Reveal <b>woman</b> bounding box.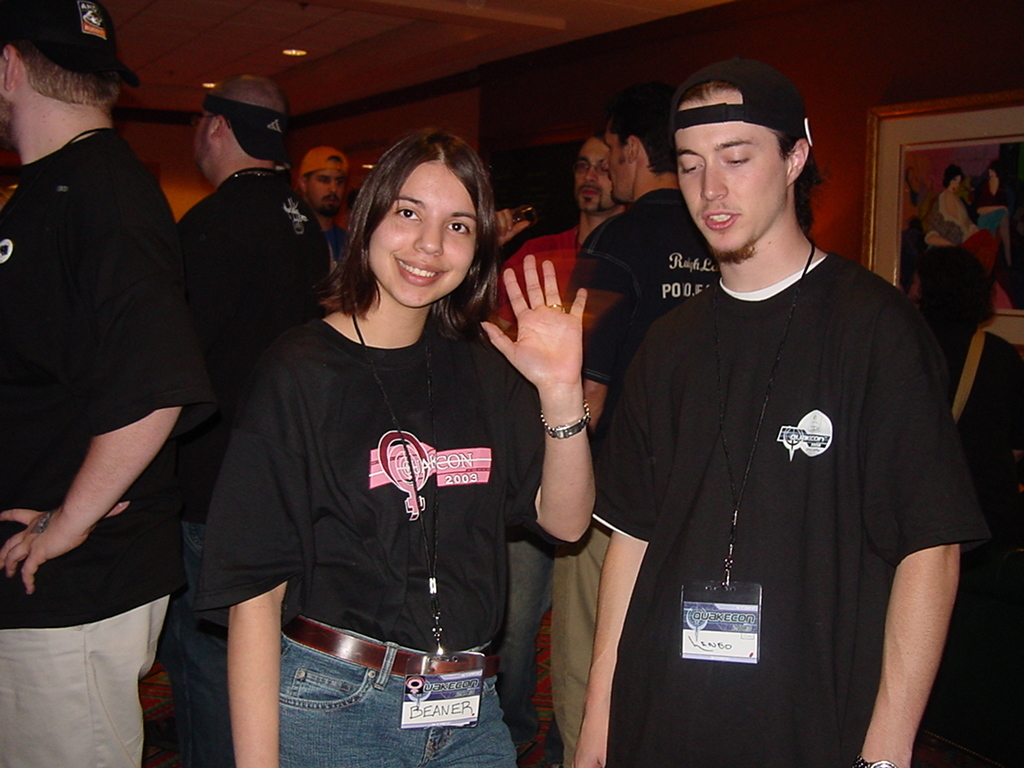
Revealed: (920,165,977,249).
